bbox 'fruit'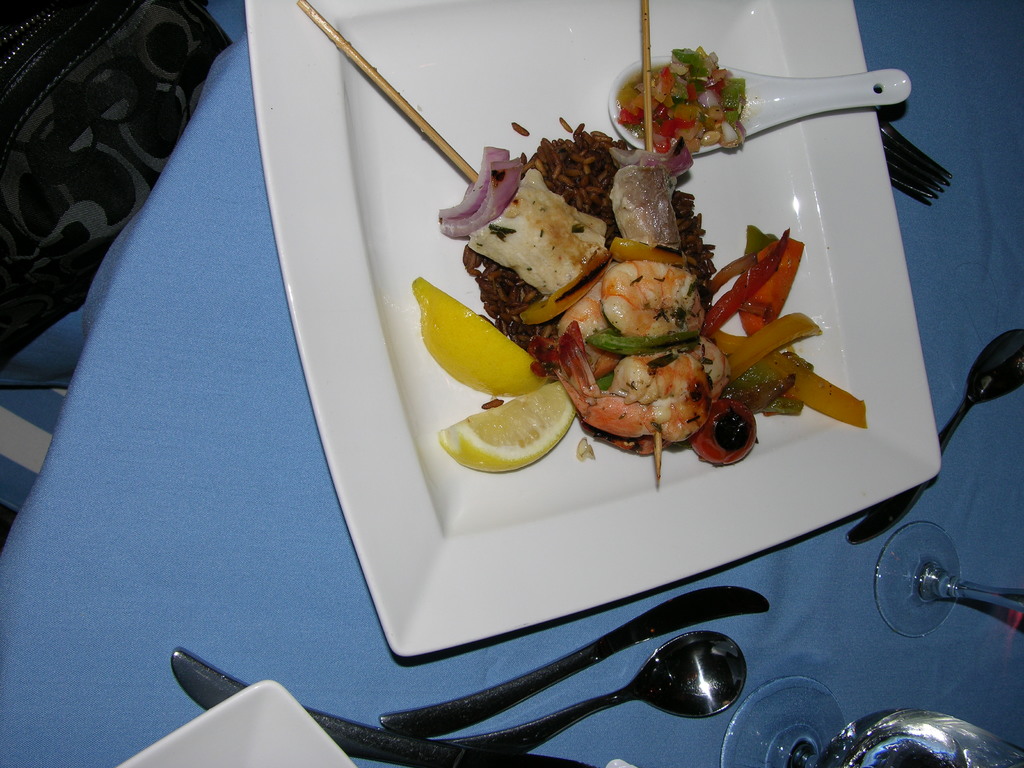
440,380,578,474
